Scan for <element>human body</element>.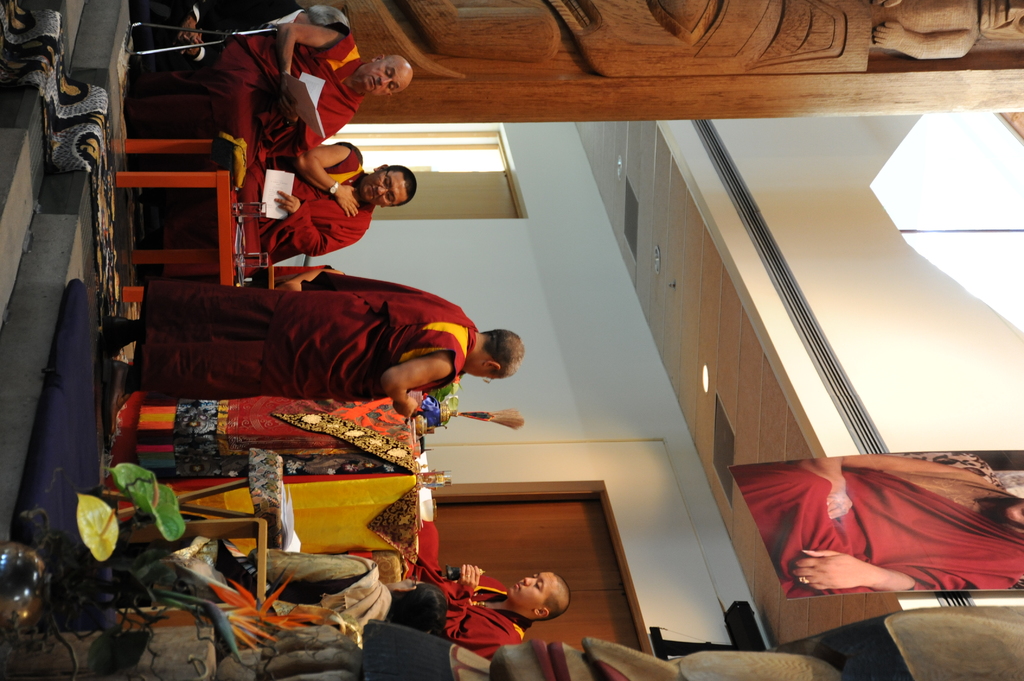
Scan result: 127/24/370/185.
